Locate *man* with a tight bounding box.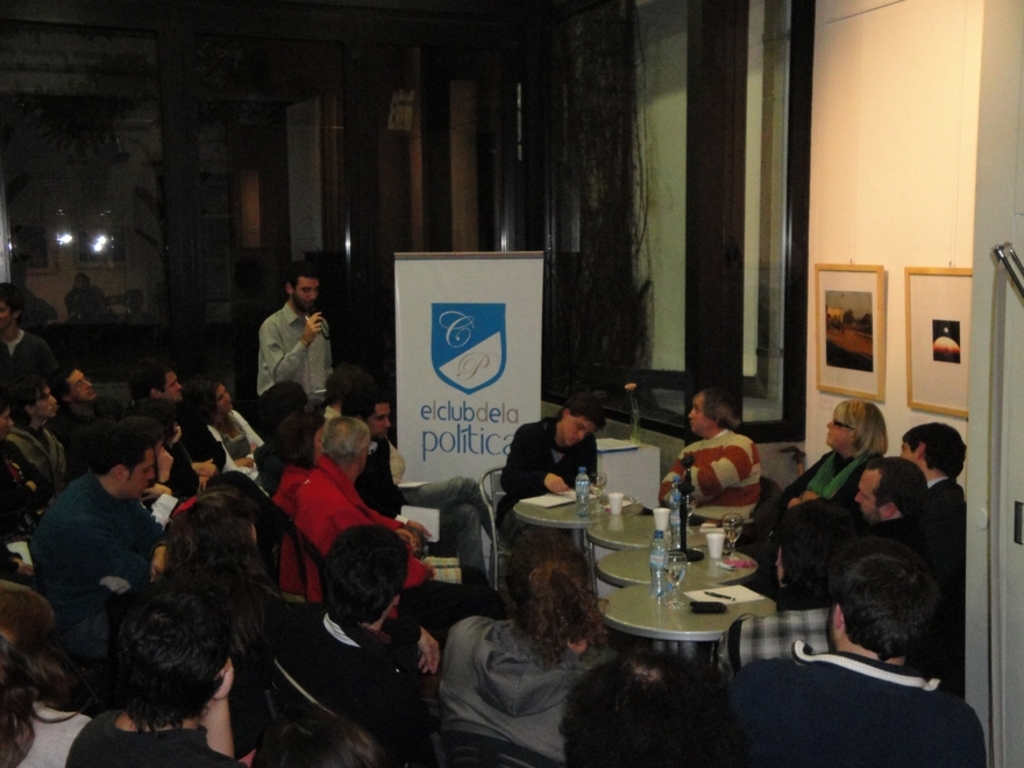
bbox=(5, 378, 71, 488).
